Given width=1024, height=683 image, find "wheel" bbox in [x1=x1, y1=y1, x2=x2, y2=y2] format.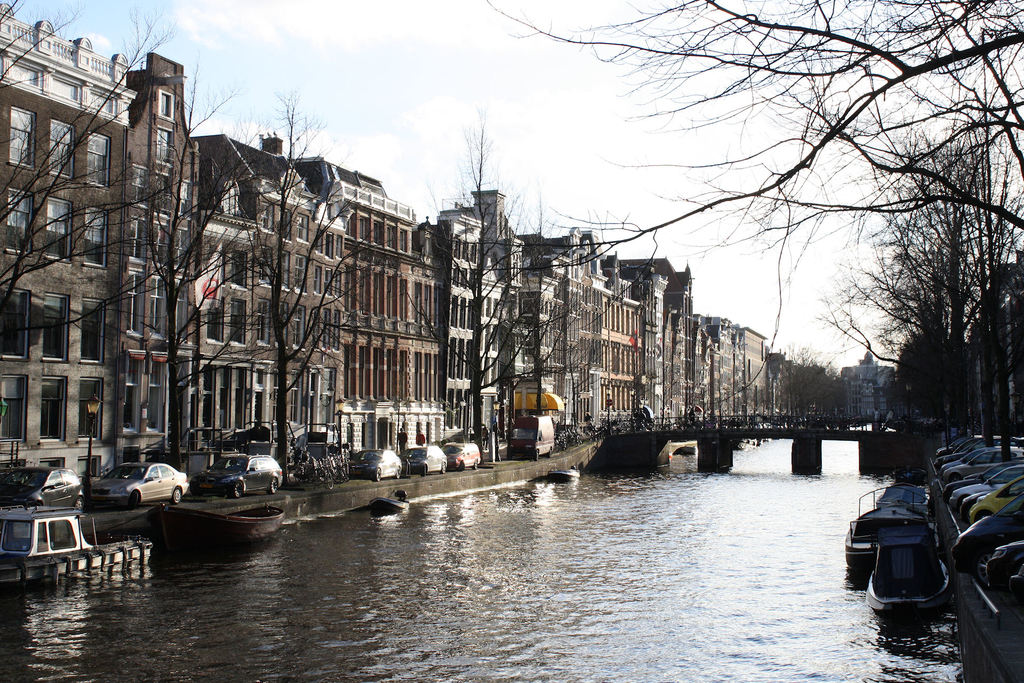
[x1=130, y1=492, x2=139, y2=502].
